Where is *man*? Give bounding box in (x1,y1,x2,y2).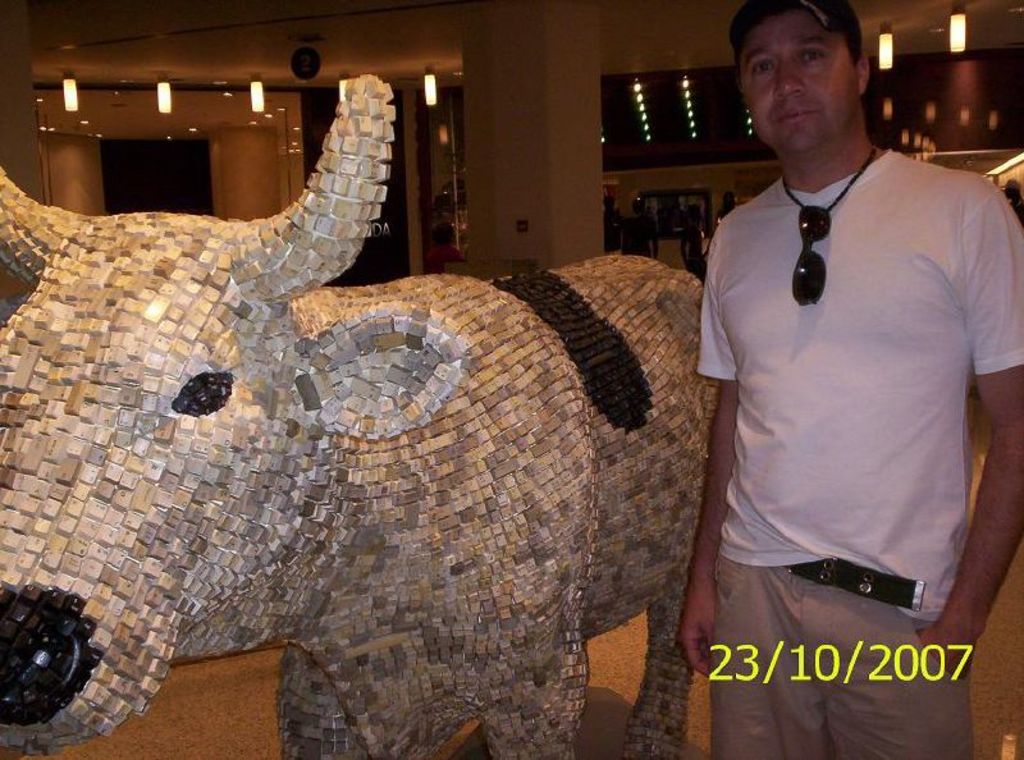
(604,196,621,256).
